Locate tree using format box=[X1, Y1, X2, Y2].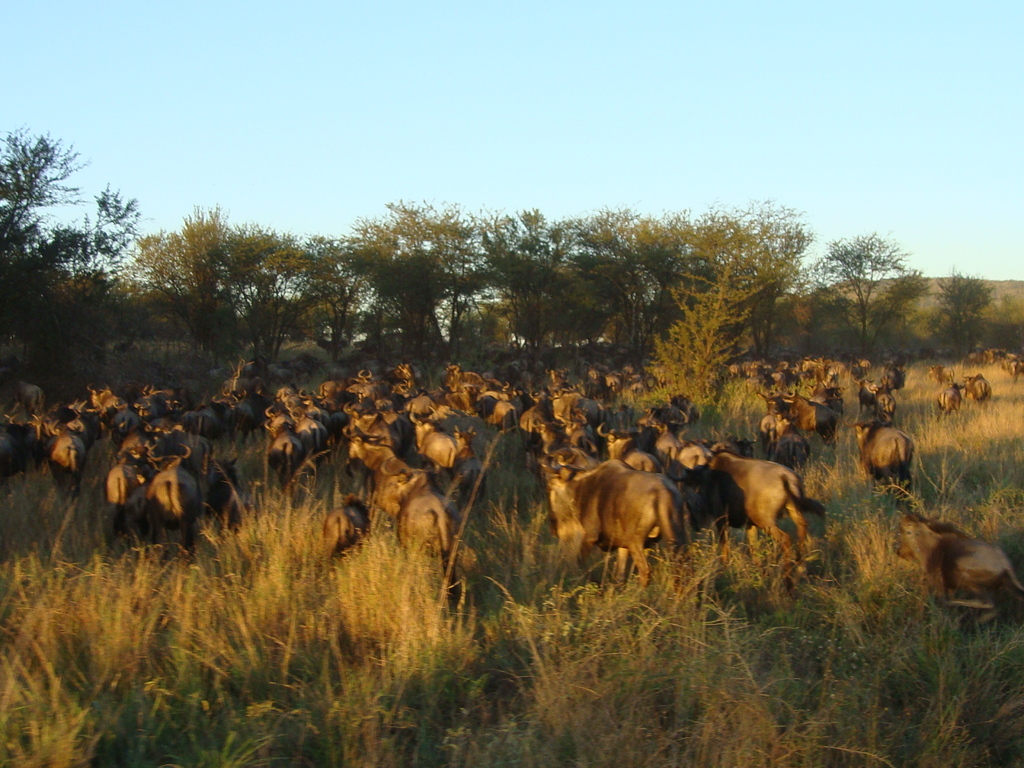
box=[474, 204, 633, 356].
